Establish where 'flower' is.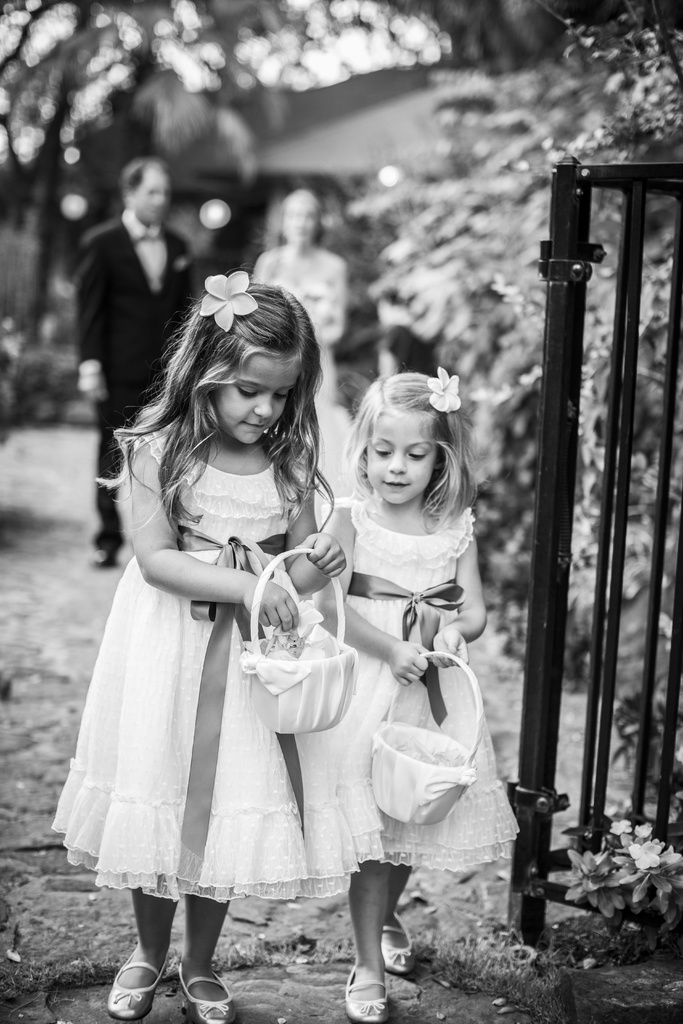
Established at select_region(275, 600, 324, 657).
